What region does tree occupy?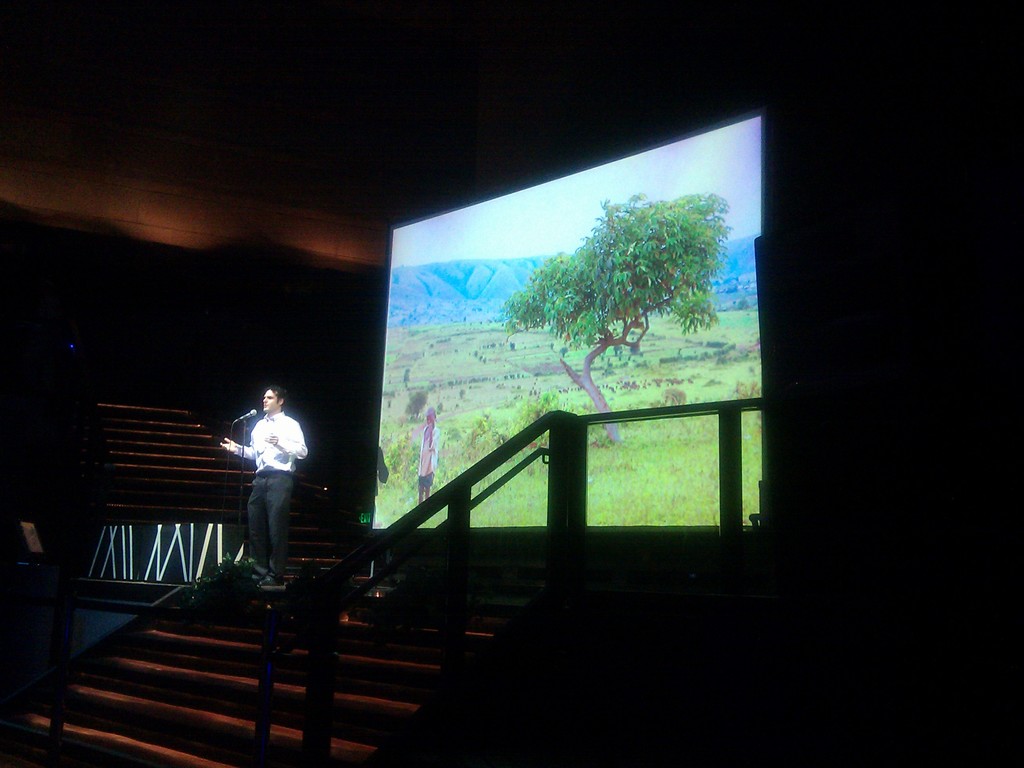
BBox(499, 181, 723, 450).
